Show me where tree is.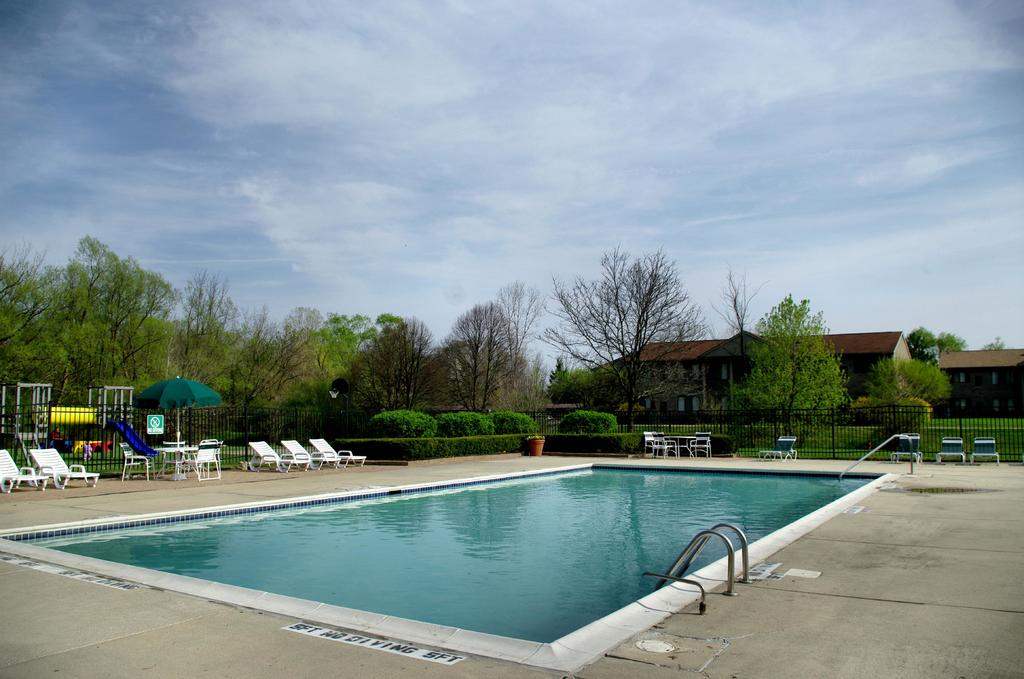
tree is at 730,283,855,443.
